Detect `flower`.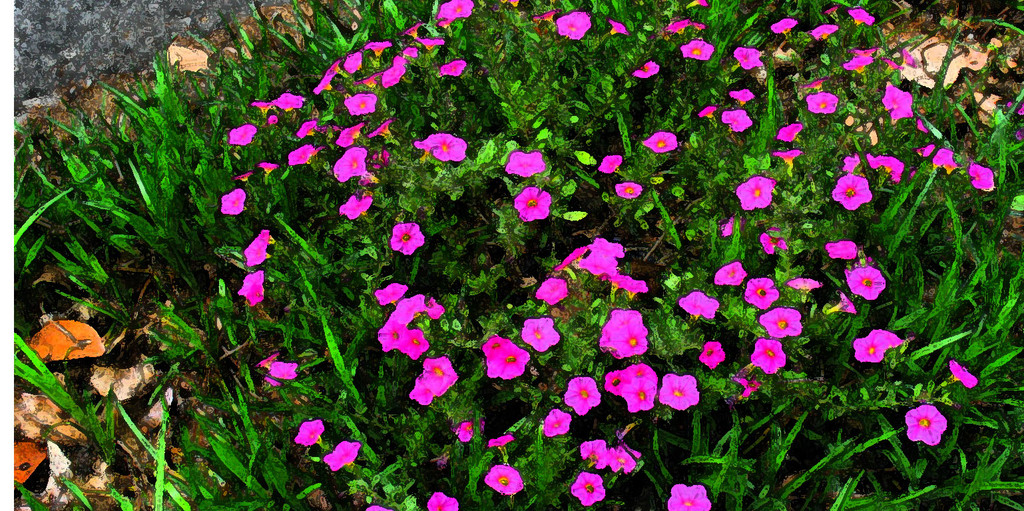
Detected at [left=949, top=356, right=977, bottom=392].
